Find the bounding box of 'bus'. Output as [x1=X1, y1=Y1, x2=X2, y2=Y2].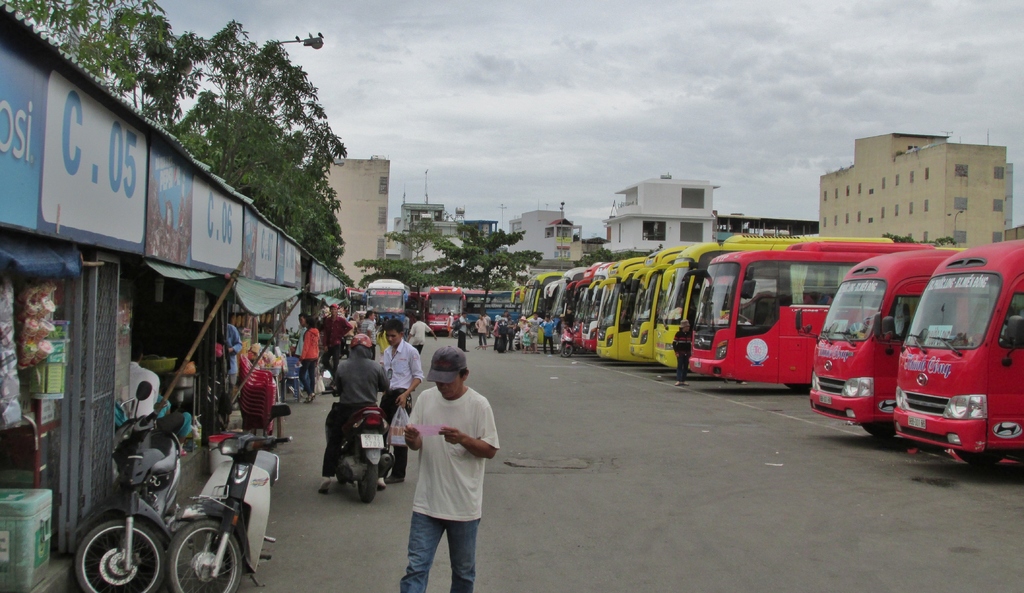
[x1=424, y1=284, x2=460, y2=333].
